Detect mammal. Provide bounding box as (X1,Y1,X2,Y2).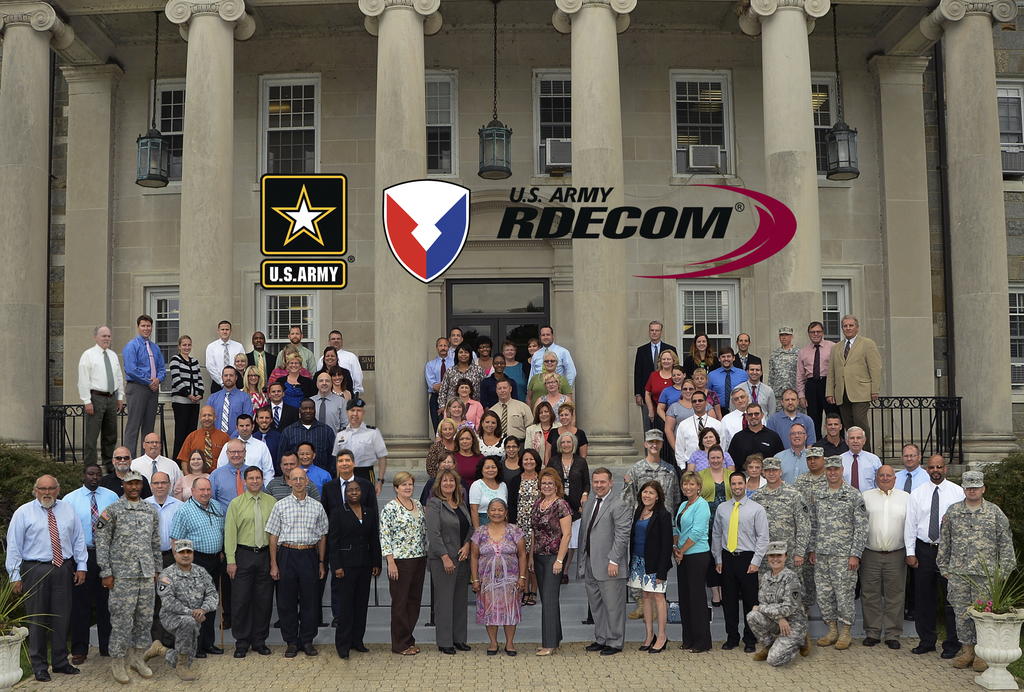
(525,338,541,359).
